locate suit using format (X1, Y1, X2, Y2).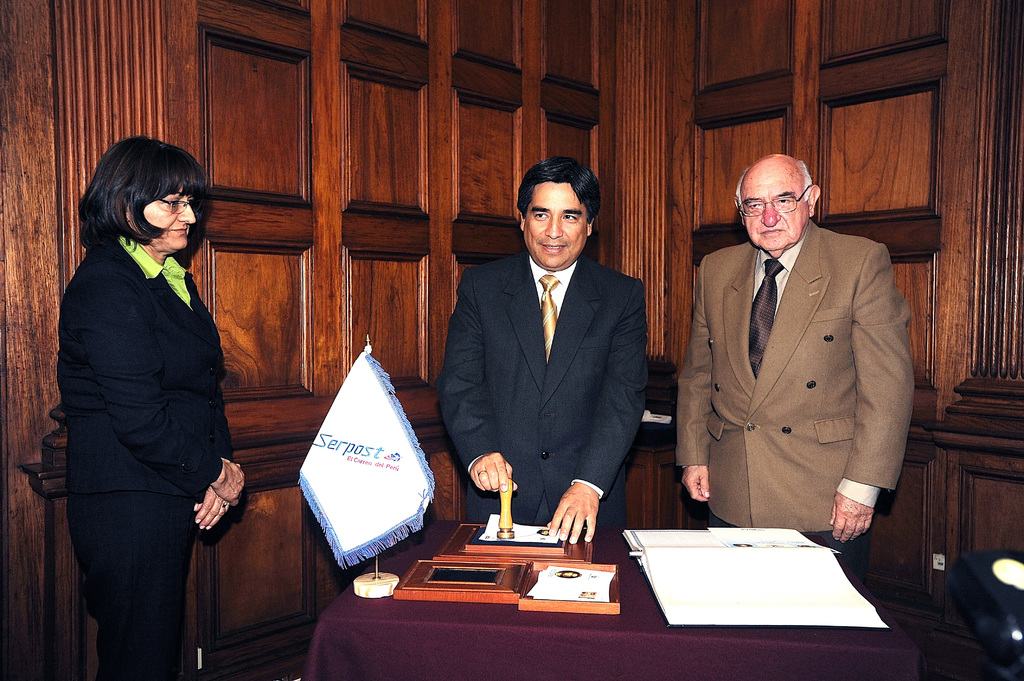
(67, 241, 232, 680).
